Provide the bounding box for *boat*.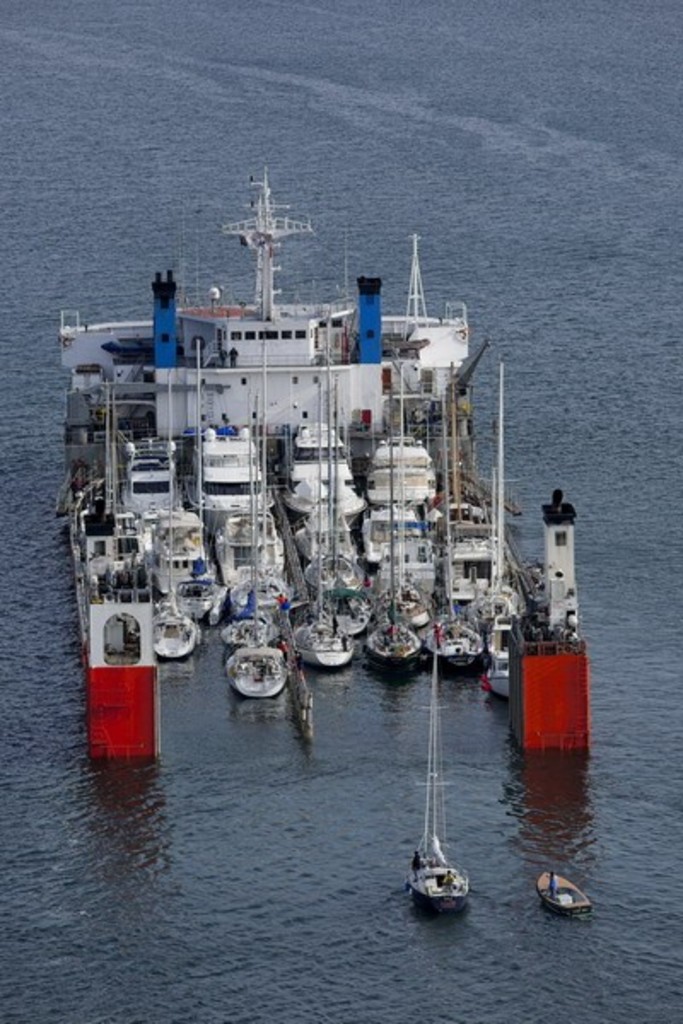
locate(229, 606, 268, 650).
